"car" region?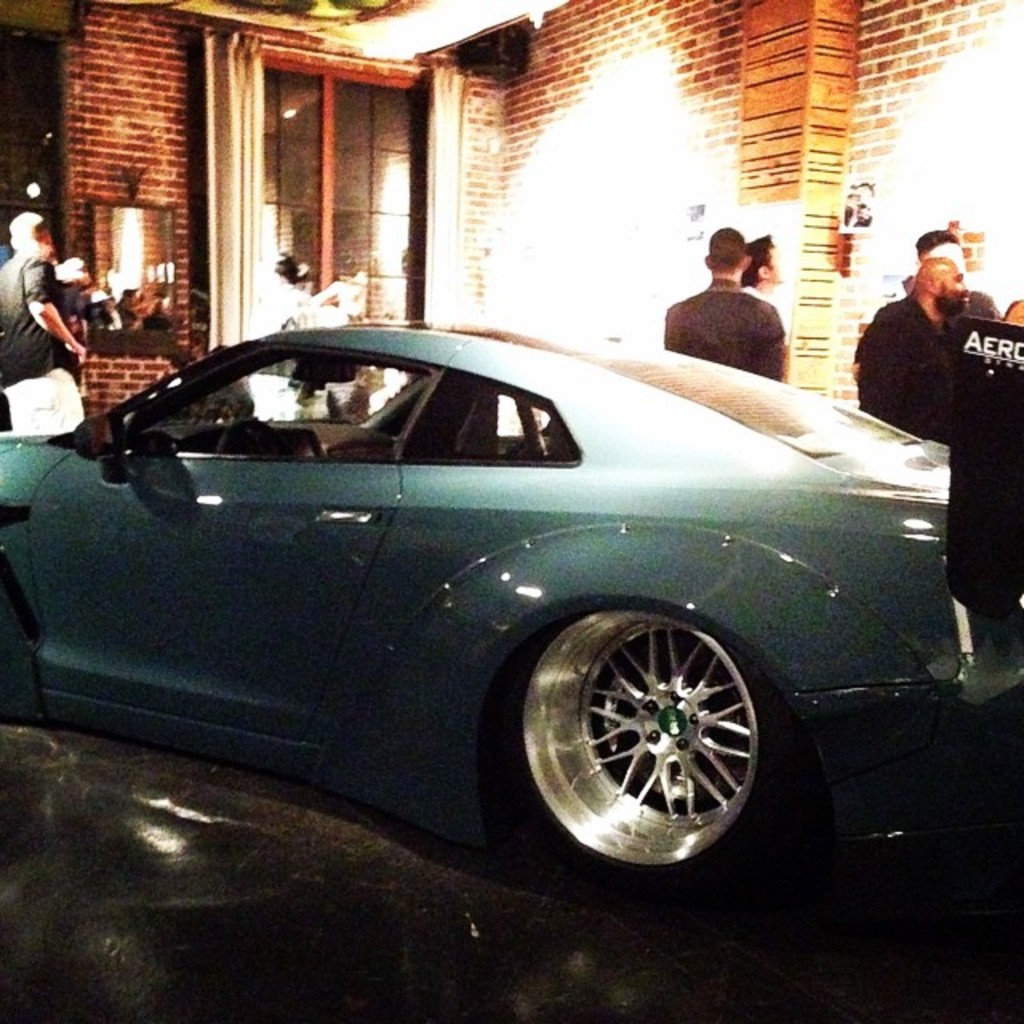
select_region(0, 312, 987, 907)
